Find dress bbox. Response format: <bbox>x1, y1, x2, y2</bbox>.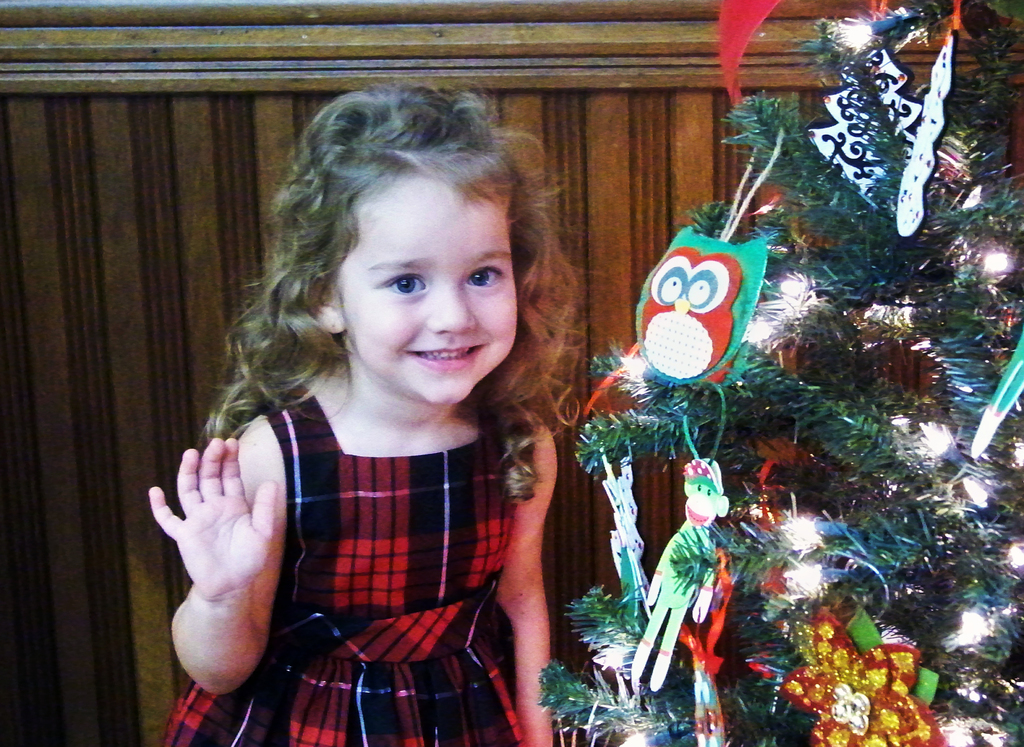
<bbox>160, 383, 534, 746</bbox>.
